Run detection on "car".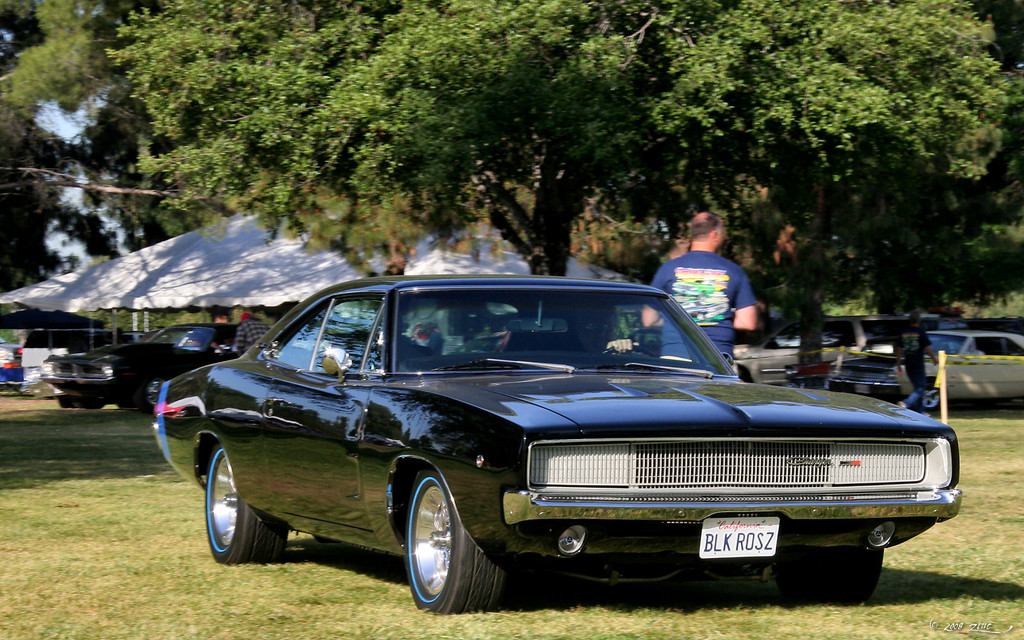
Result: <box>156,282,972,612</box>.
